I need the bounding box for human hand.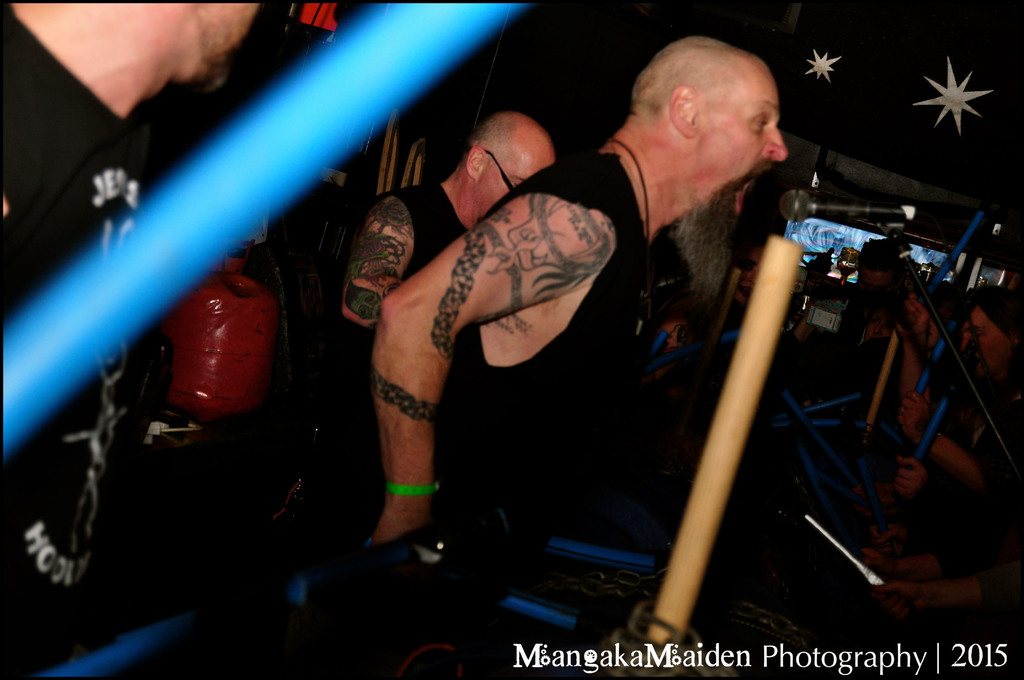
Here it is: (left=894, top=294, right=931, bottom=344).
